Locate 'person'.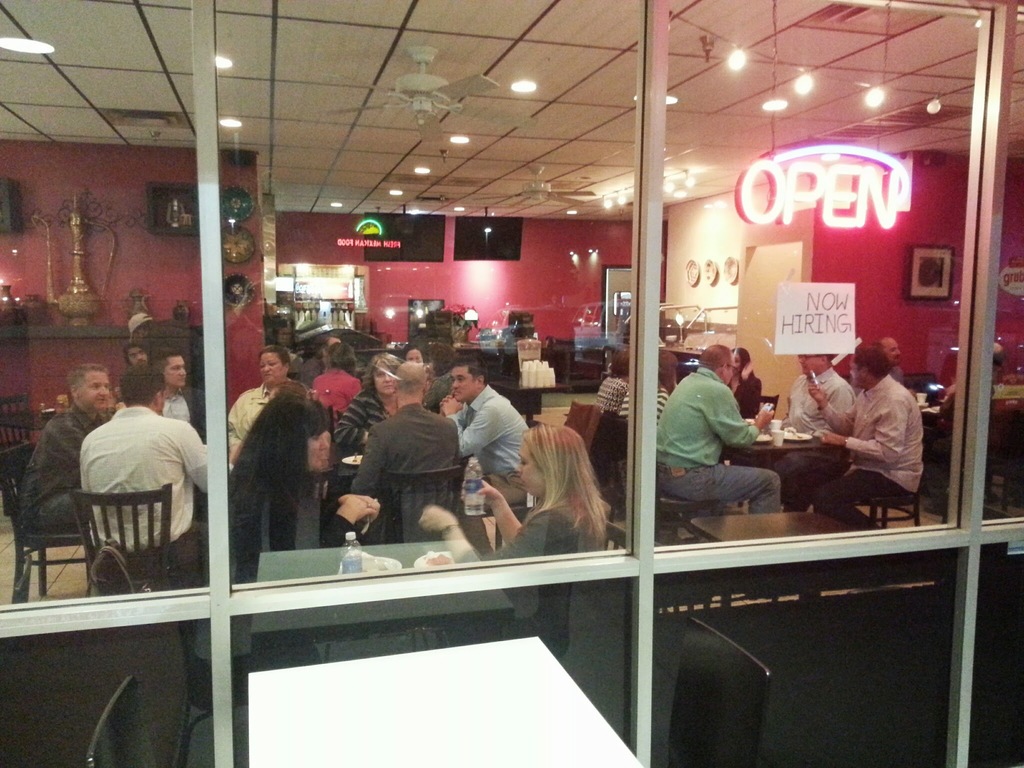
Bounding box: box(126, 316, 213, 359).
